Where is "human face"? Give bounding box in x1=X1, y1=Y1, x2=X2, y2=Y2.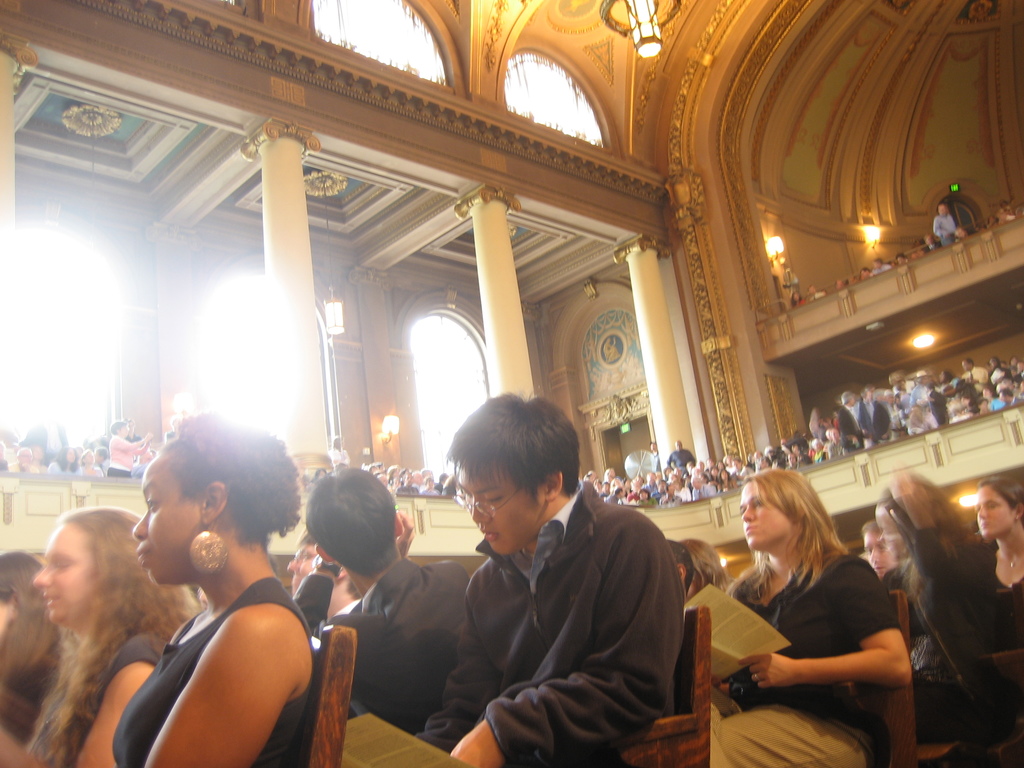
x1=860, y1=534, x2=895, y2=577.
